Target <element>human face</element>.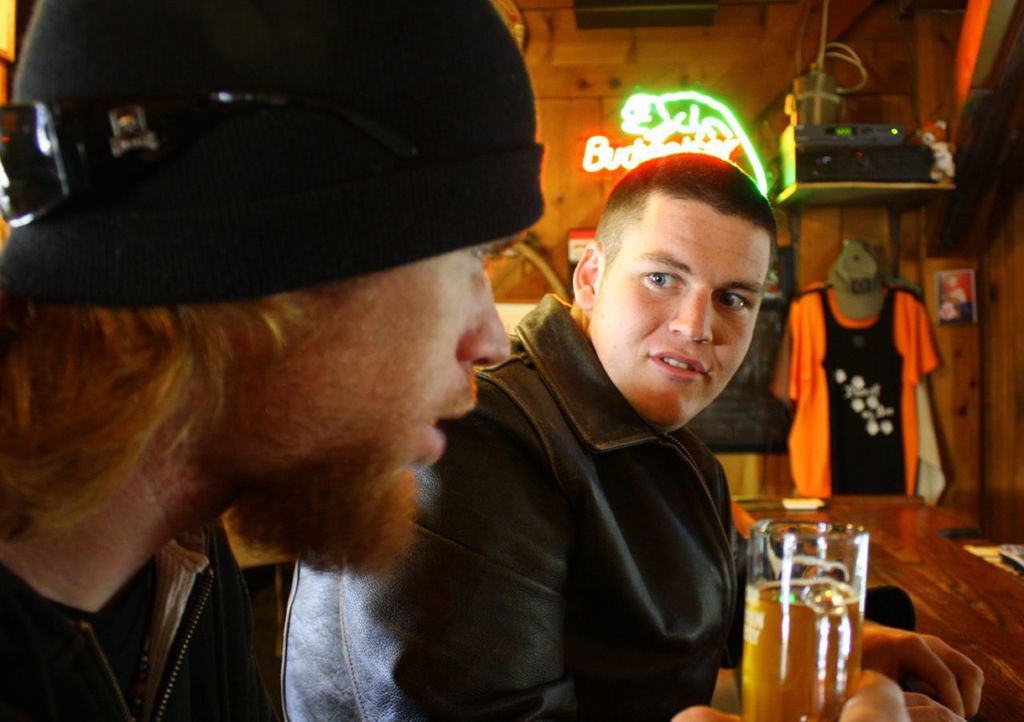
Target region: BBox(584, 196, 782, 430).
